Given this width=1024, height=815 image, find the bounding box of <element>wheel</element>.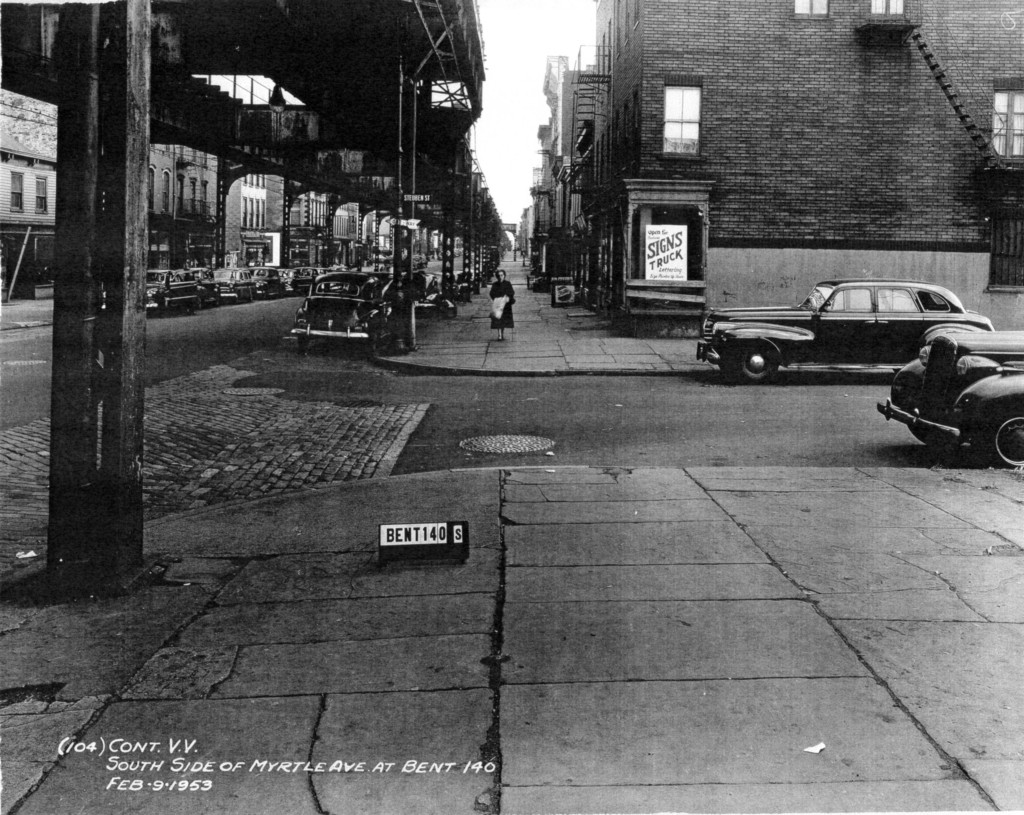
detection(907, 427, 966, 449).
